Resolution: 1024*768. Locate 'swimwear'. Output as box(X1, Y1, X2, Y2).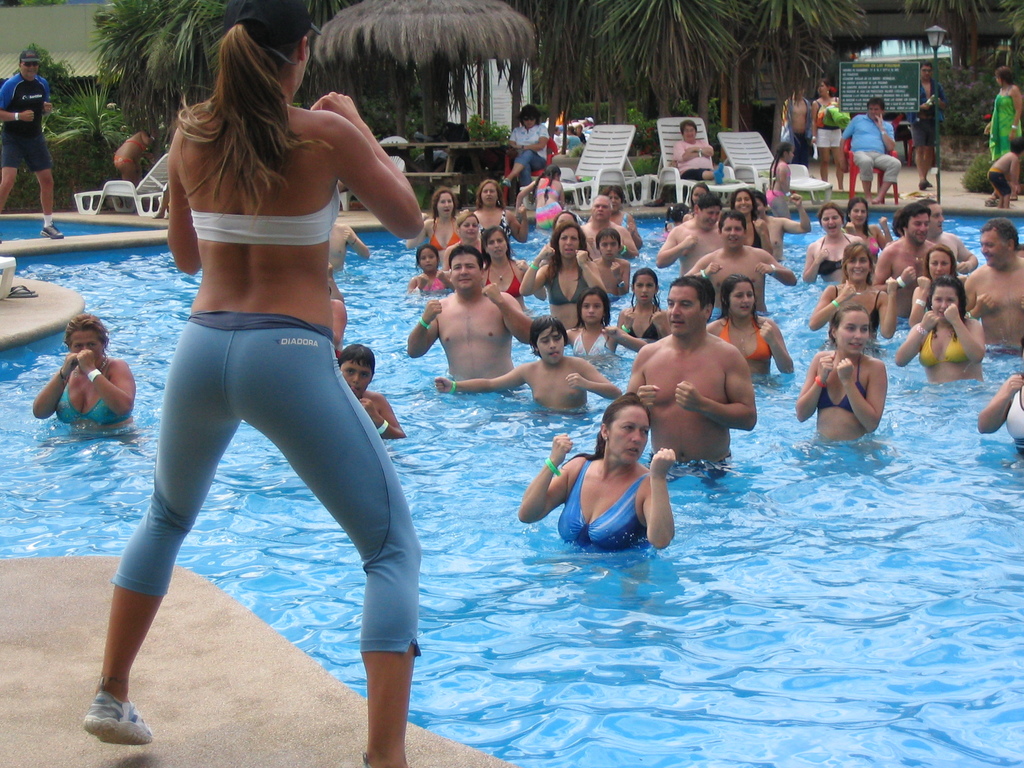
box(490, 257, 532, 295).
